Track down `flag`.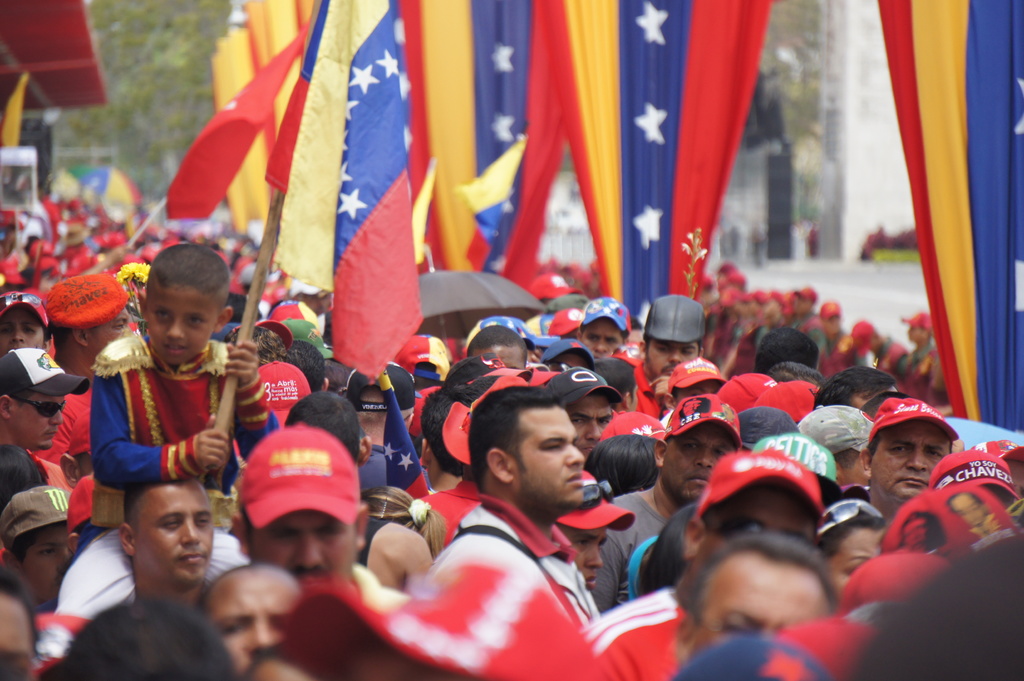
Tracked to {"x1": 556, "y1": 1, "x2": 776, "y2": 324}.
